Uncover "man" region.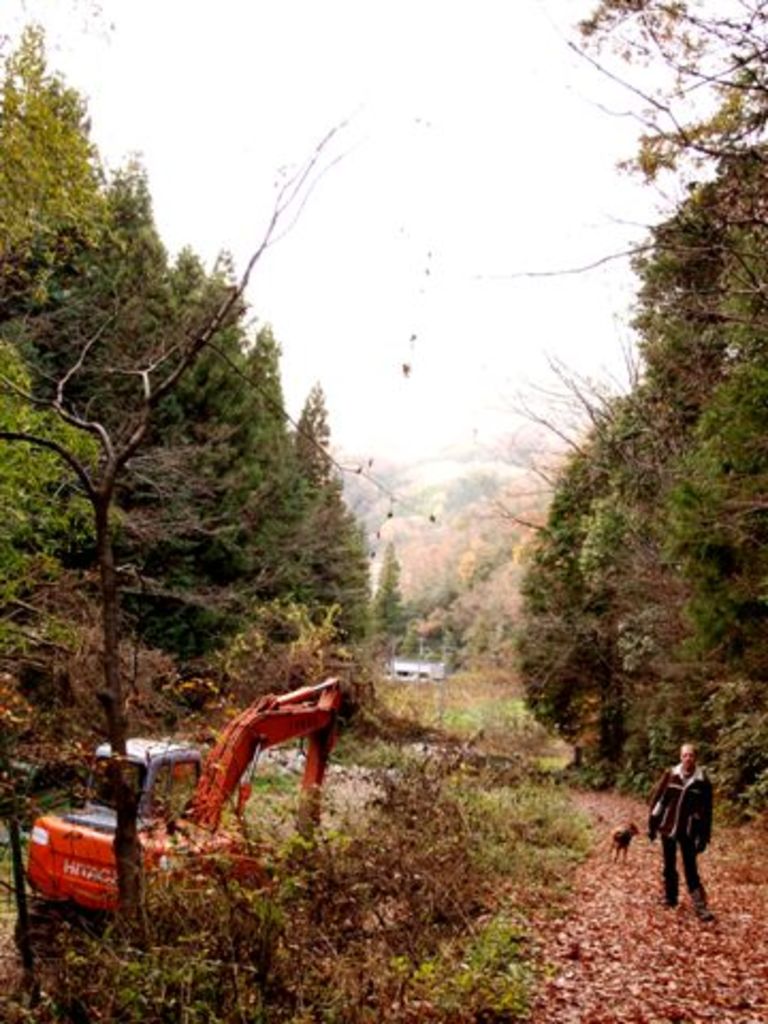
Uncovered: Rect(655, 742, 738, 911).
